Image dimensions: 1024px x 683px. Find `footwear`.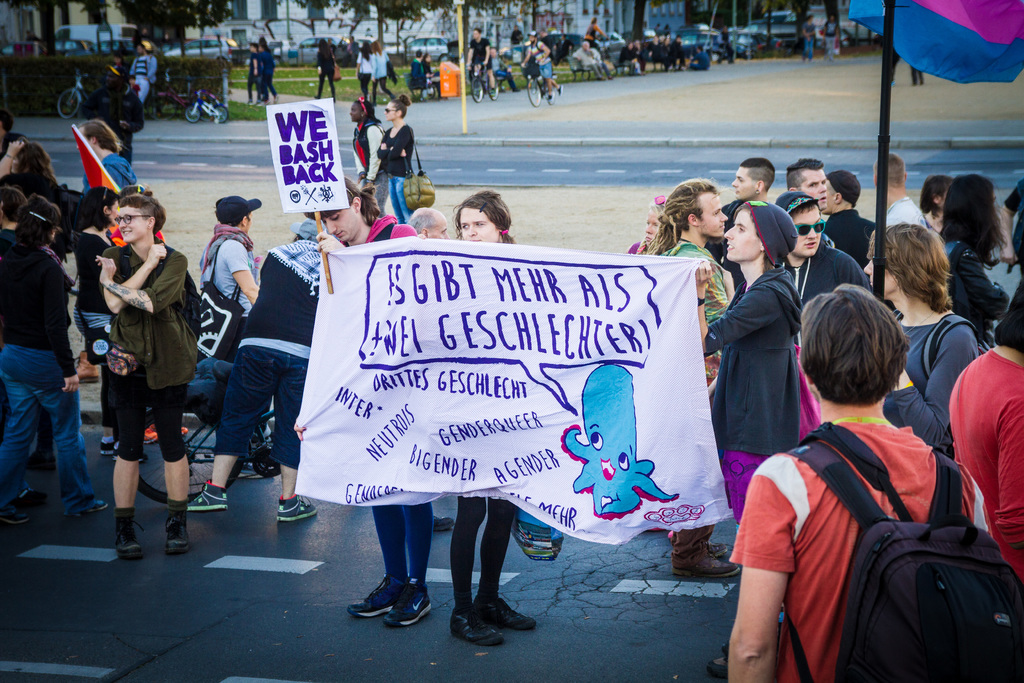
box=[277, 493, 319, 523].
